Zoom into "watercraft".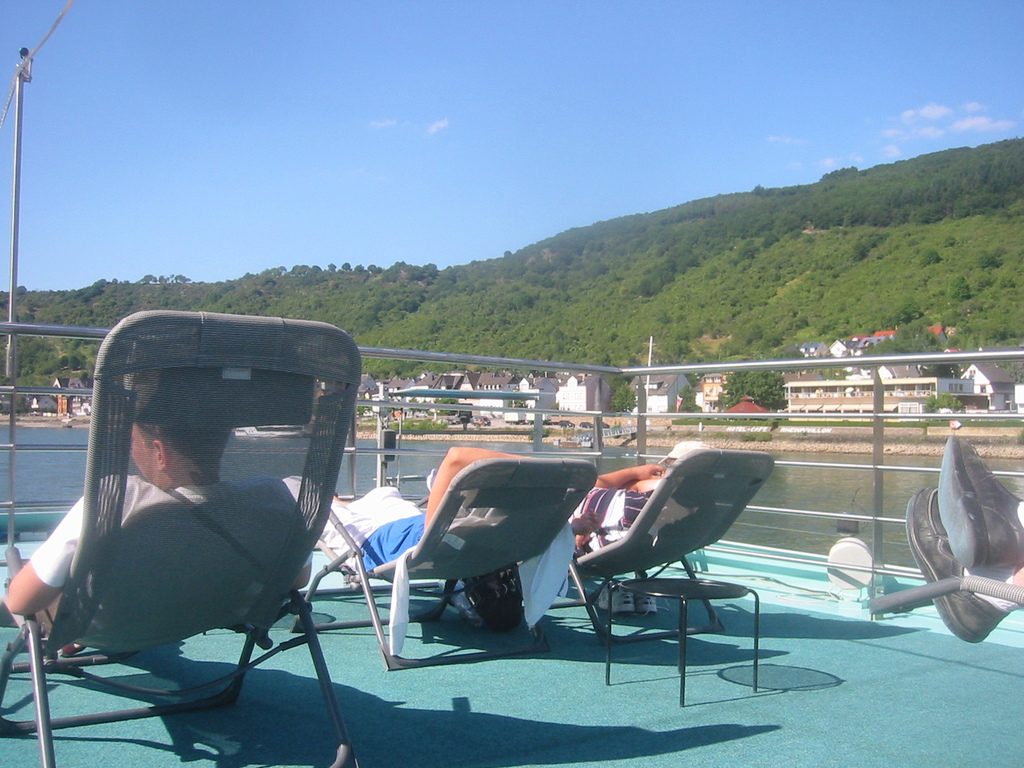
Zoom target: select_region(2, 318, 1023, 767).
